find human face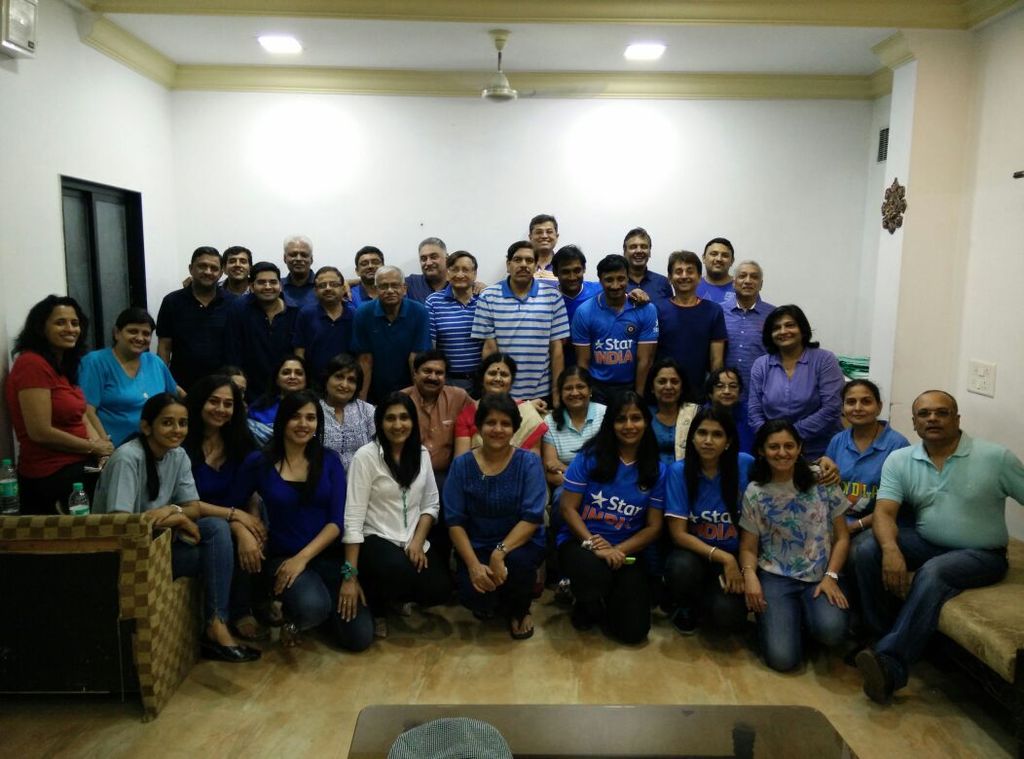
<box>713,370,739,405</box>
